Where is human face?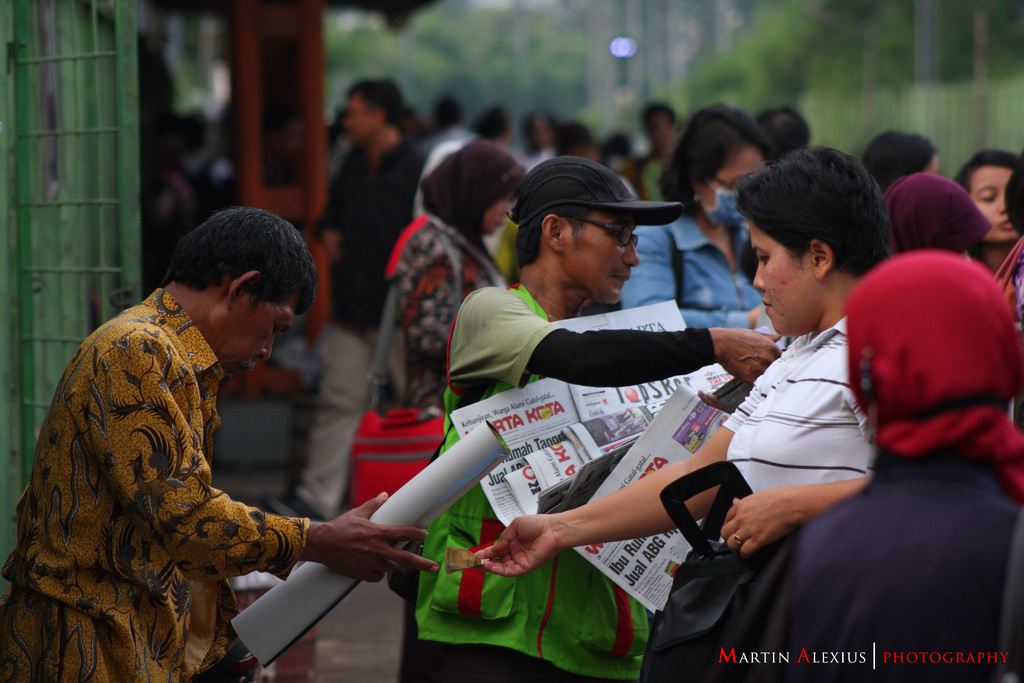
[561,210,641,302].
